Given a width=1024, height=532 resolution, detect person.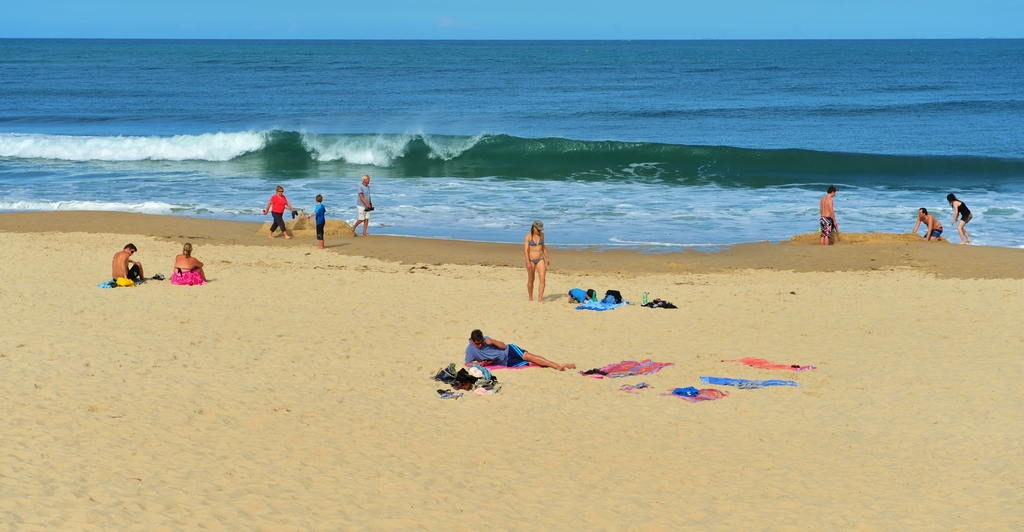
crop(265, 183, 298, 238).
